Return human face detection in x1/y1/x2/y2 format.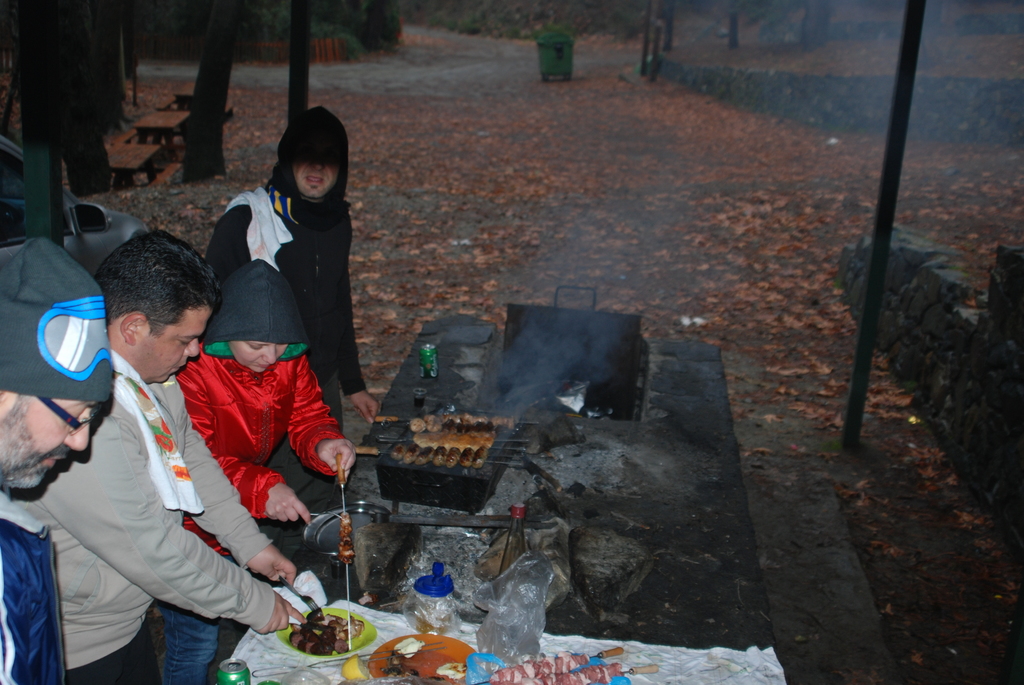
140/305/209/384.
